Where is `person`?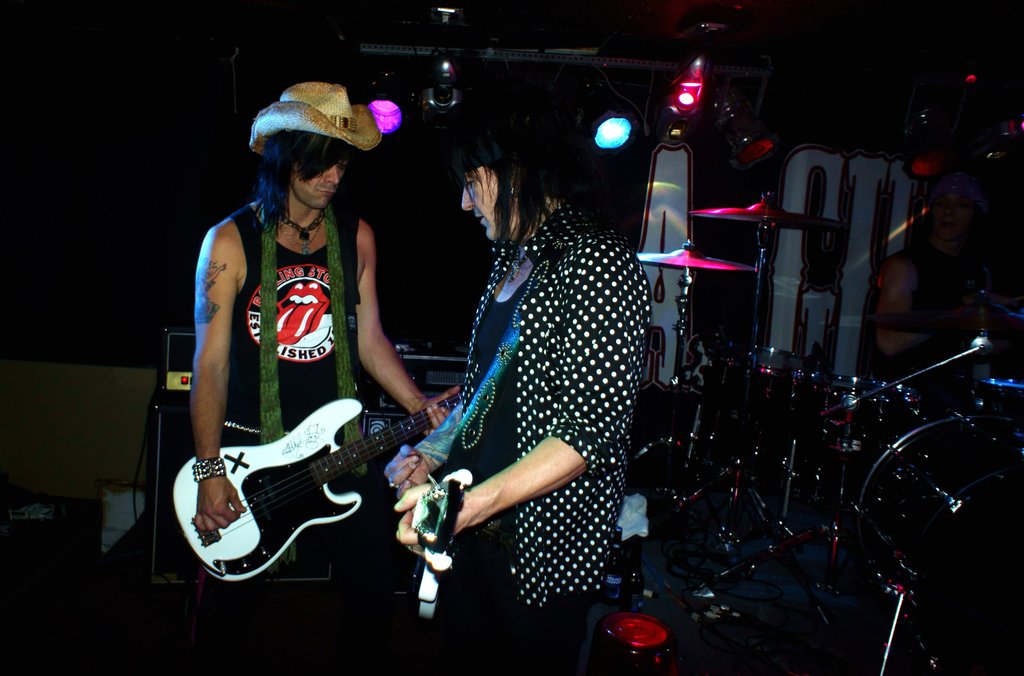
BBox(394, 113, 641, 661).
